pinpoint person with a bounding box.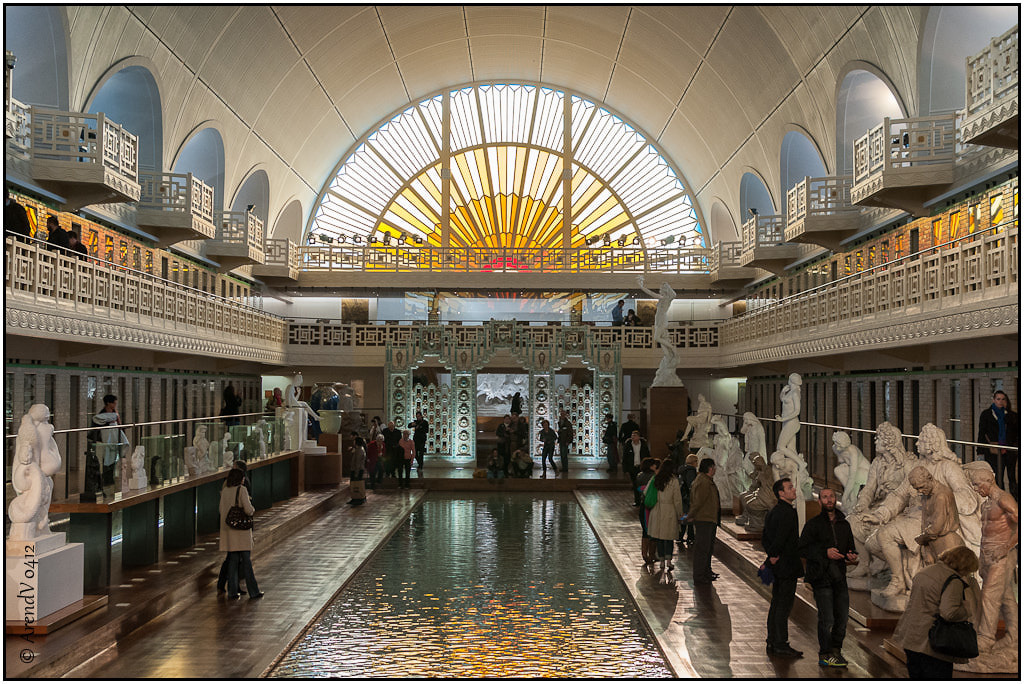
bbox=(191, 426, 211, 472).
